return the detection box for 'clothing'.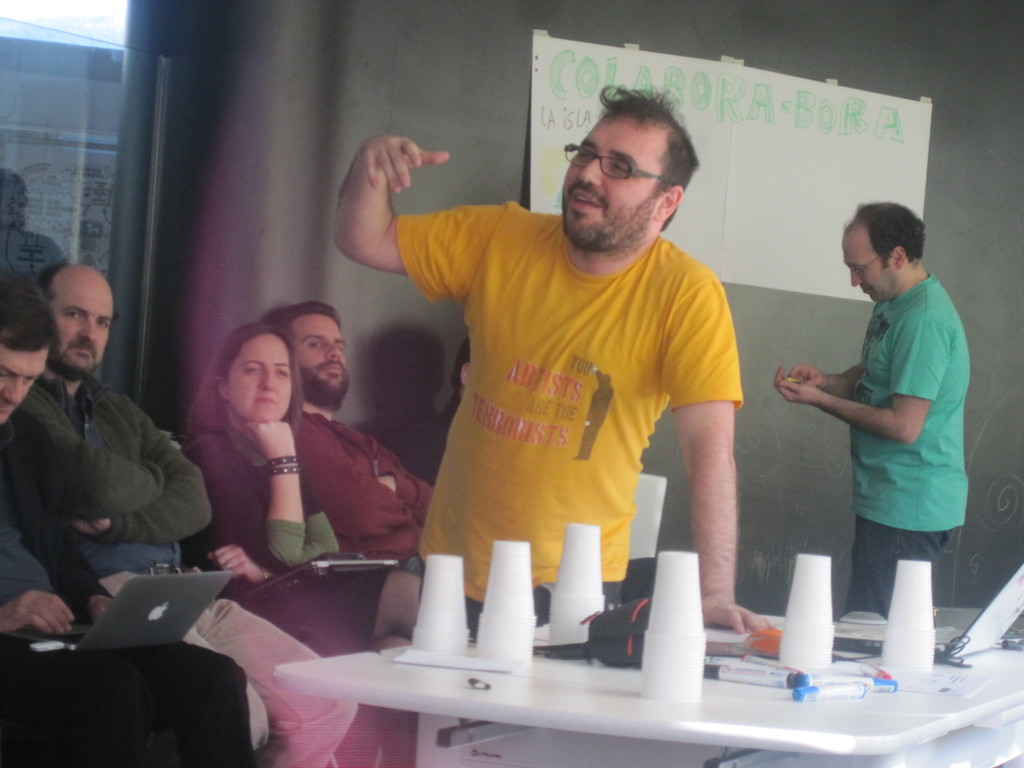
[left=182, top=415, right=385, bottom=660].
